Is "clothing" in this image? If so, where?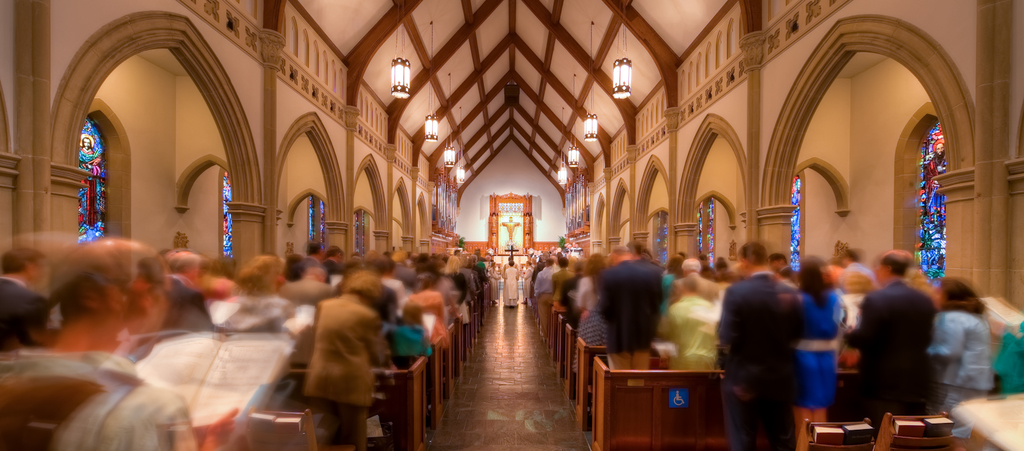
Yes, at rect(0, 267, 48, 346).
